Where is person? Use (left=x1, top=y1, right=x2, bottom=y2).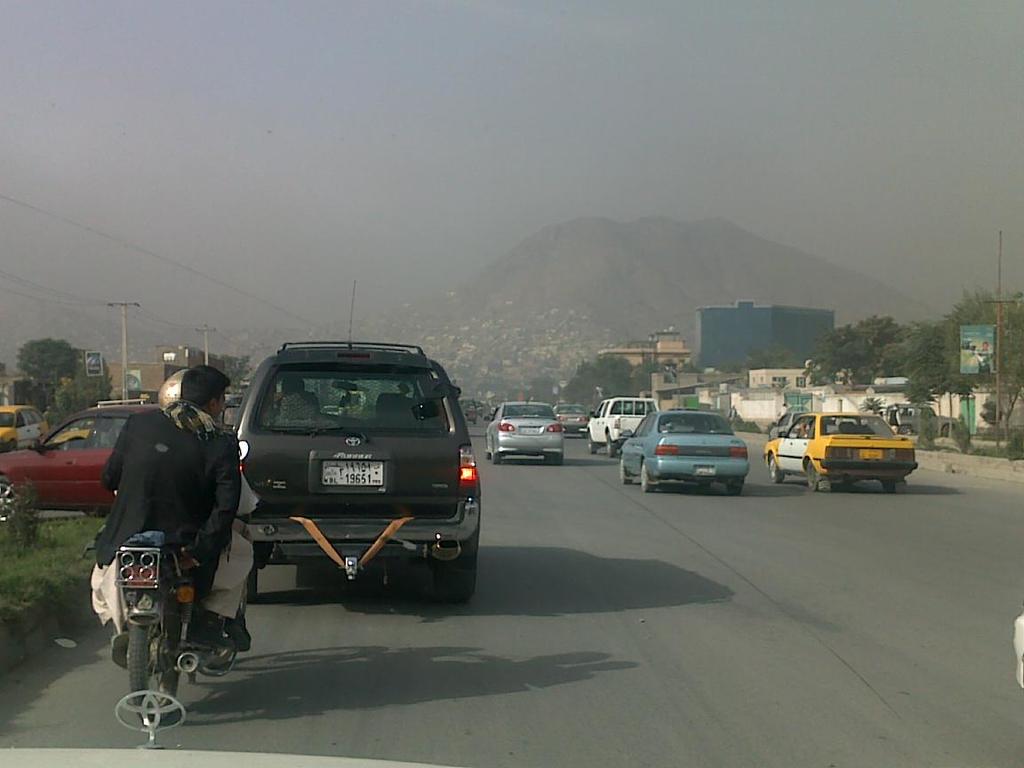
(left=150, top=369, right=255, bottom=660).
